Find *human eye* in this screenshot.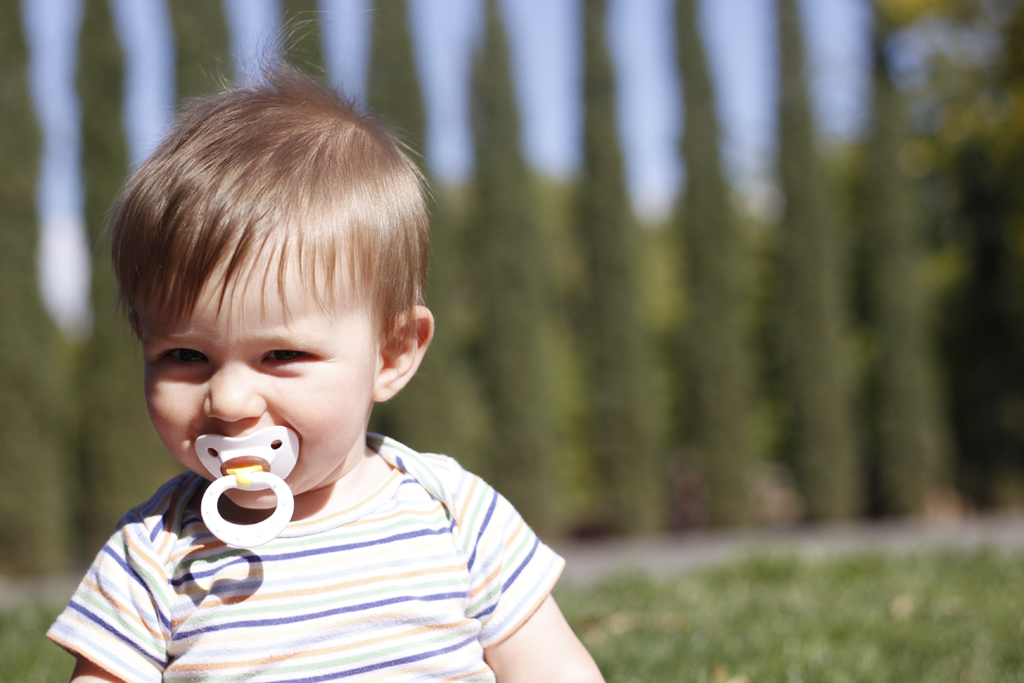
The bounding box for *human eye* is bbox(153, 345, 217, 378).
